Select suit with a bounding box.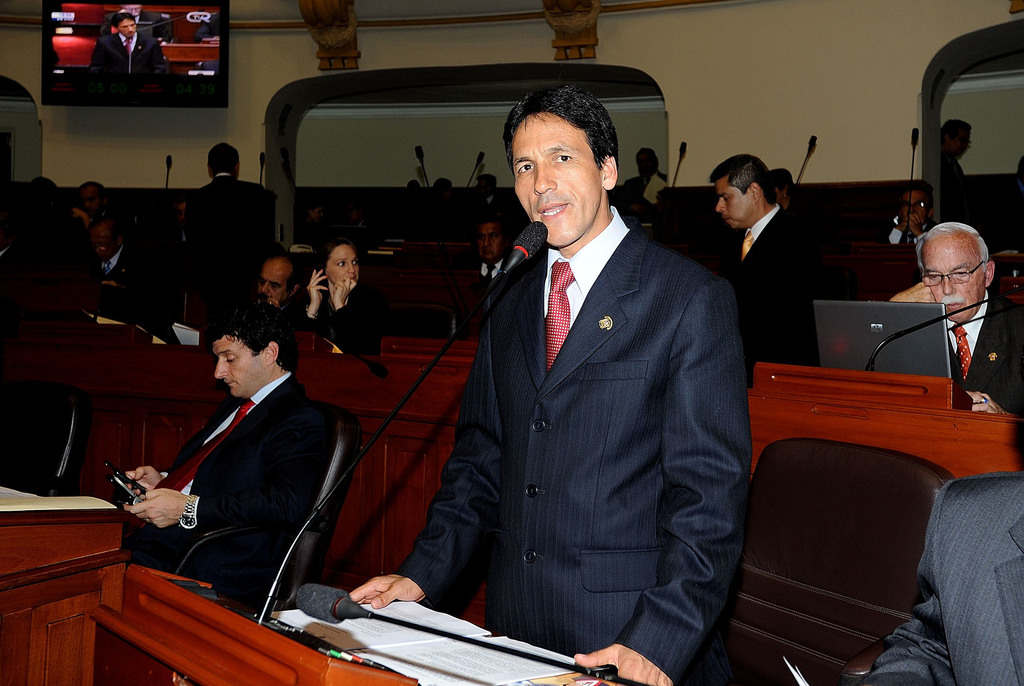
Rect(115, 374, 323, 593).
